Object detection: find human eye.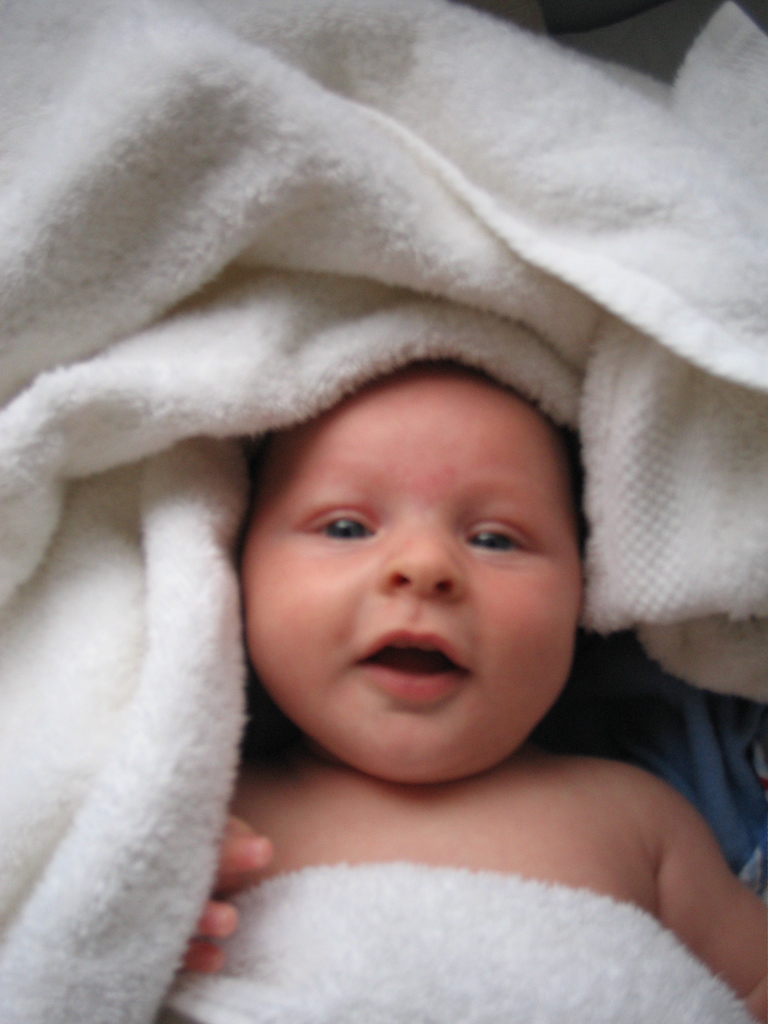
locate(299, 498, 385, 548).
